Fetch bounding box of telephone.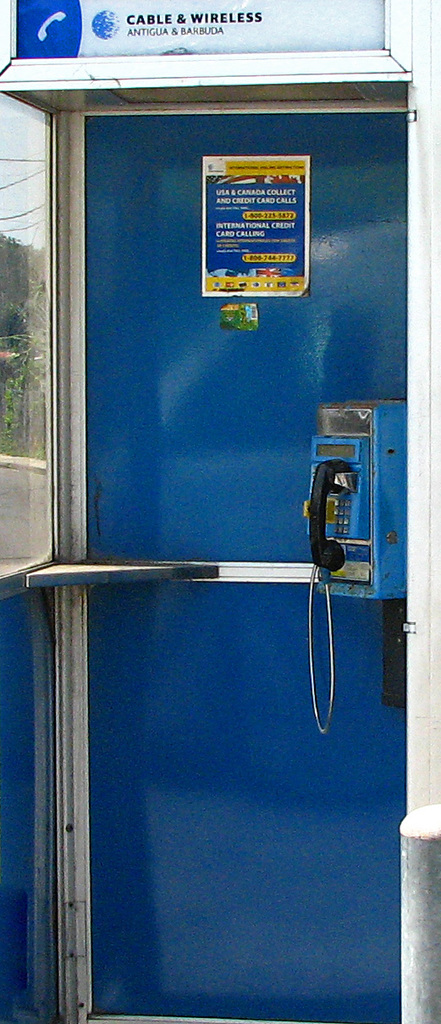
Bbox: (293,419,386,591).
